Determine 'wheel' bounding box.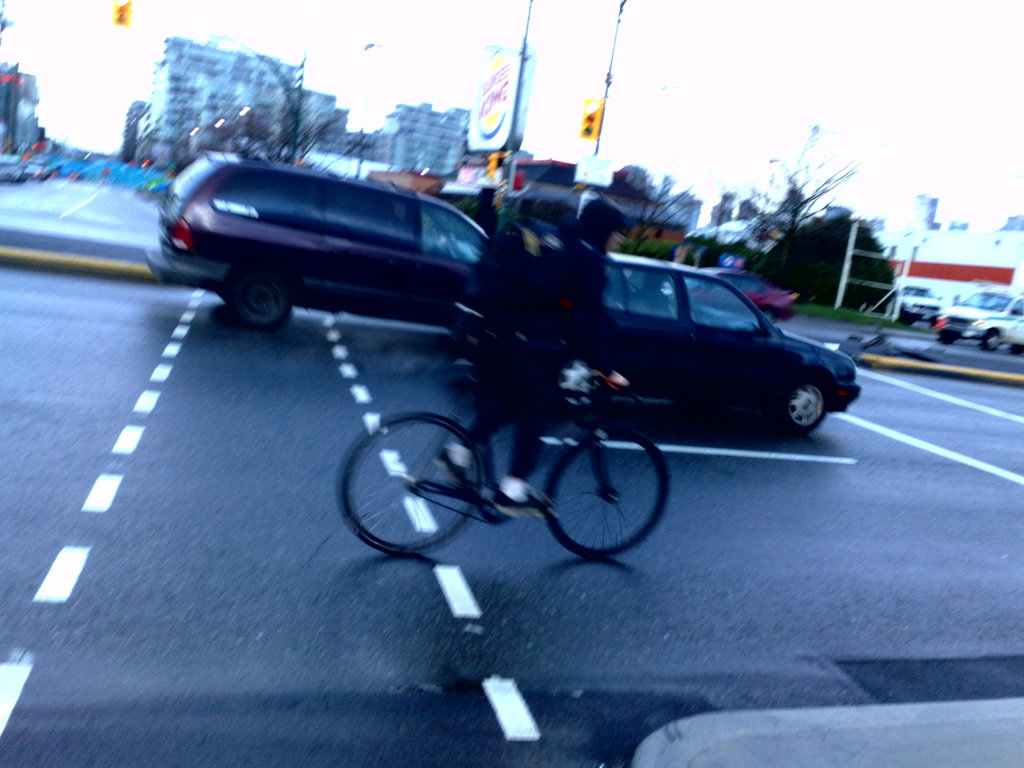
Determined: [x1=334, y1=410, x2=488, y2=557].
